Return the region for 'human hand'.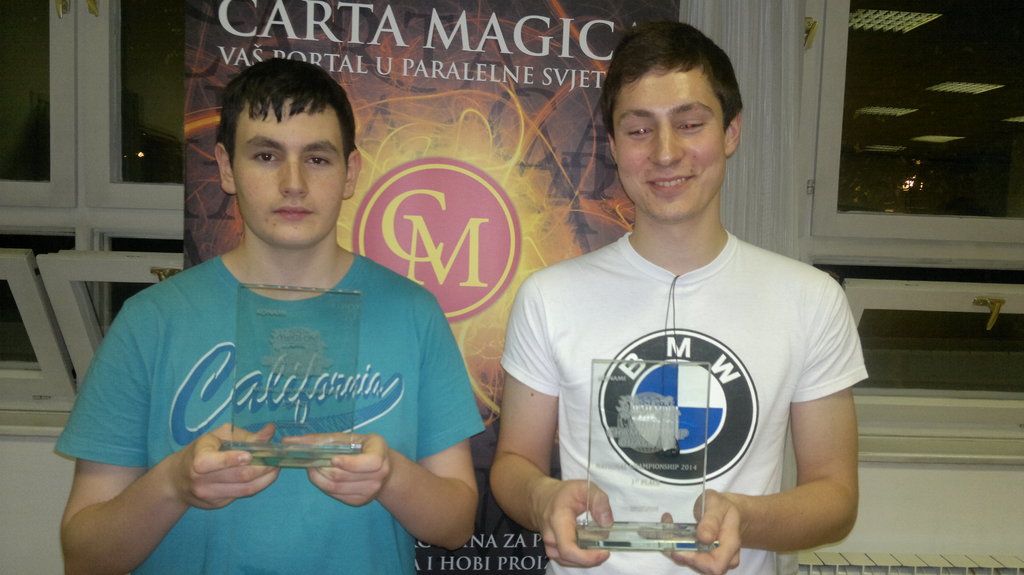
crop(504, 450, 626, 554).
